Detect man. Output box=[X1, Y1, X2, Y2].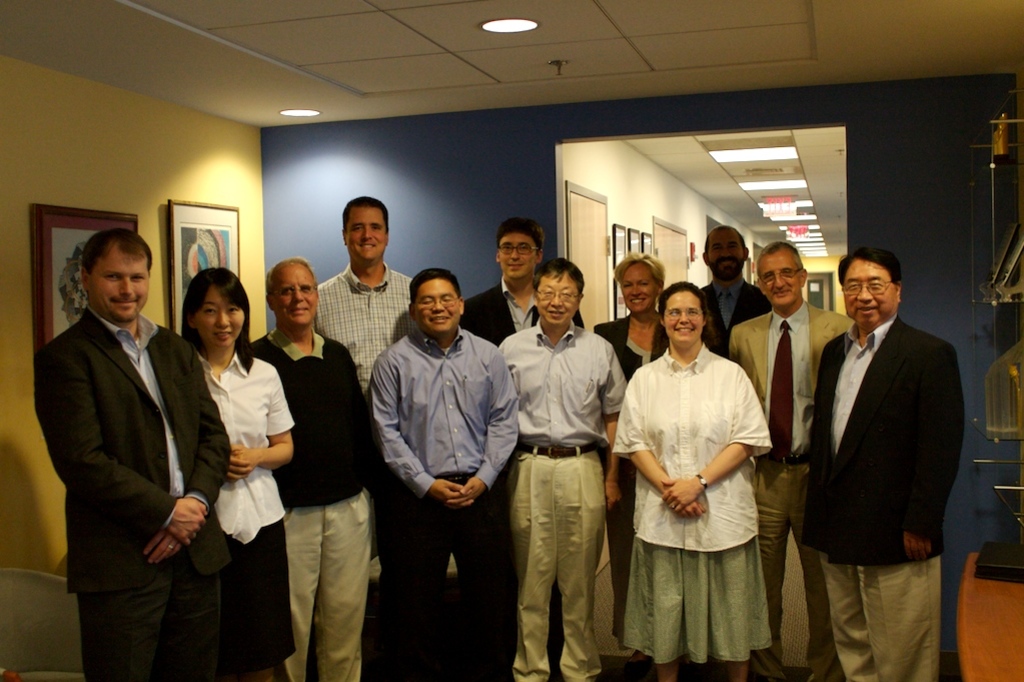
box=[311, 192, 416, 400].
